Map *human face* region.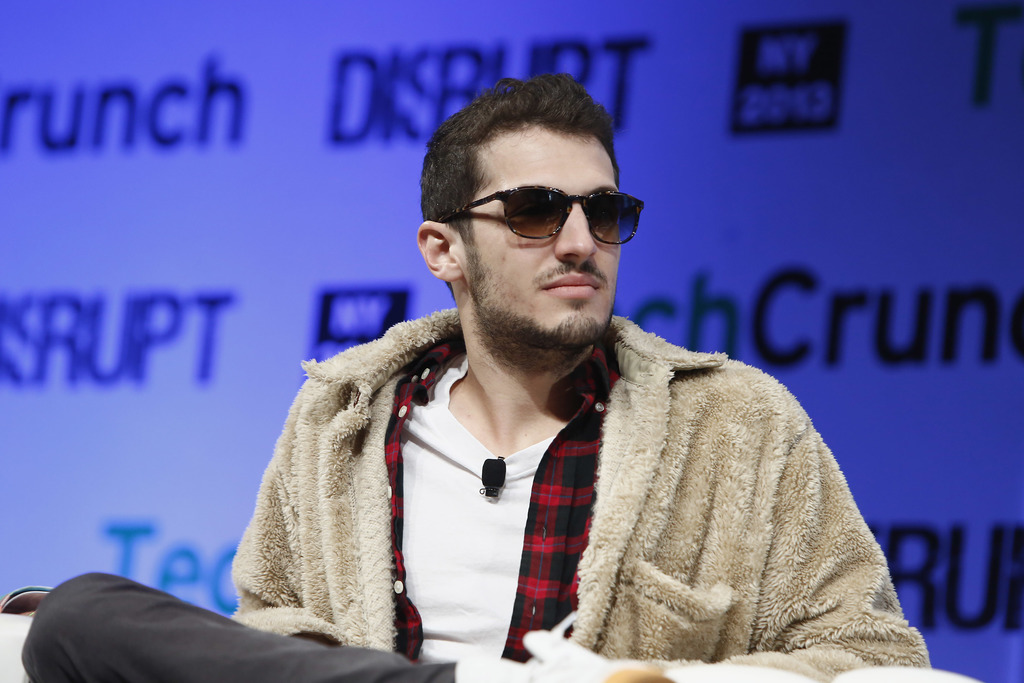
Mapped to 461,129,620,336.
